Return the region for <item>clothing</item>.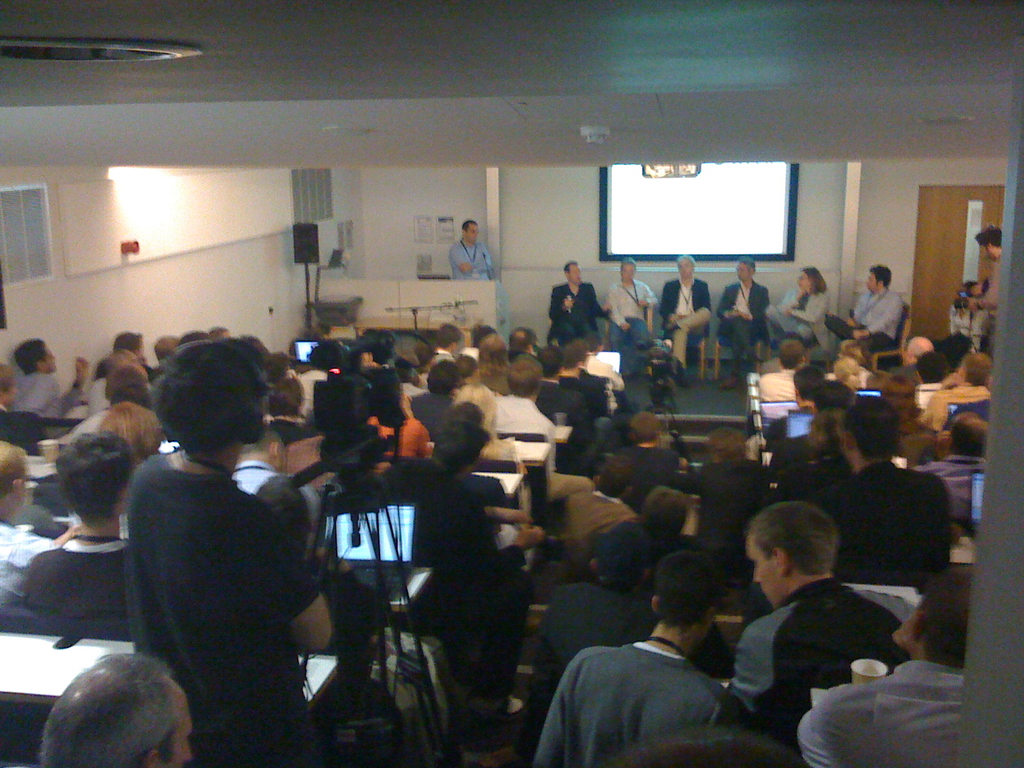
x1=508 y1=351 x2=556 y2=380.
